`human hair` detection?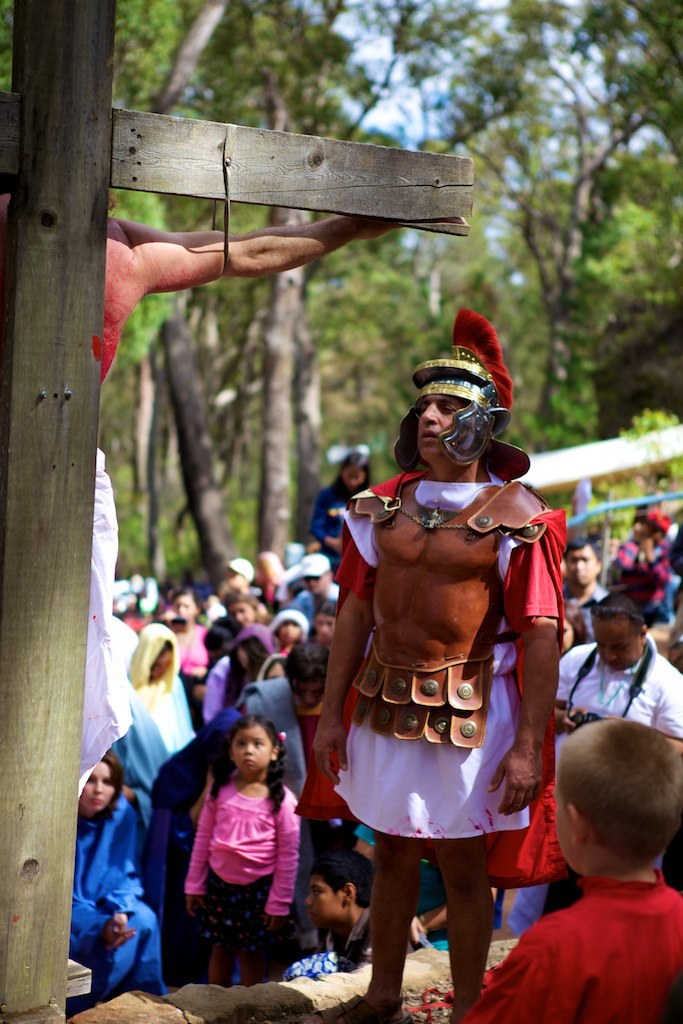
x1=281 y1=640 x2=333 y2=680
